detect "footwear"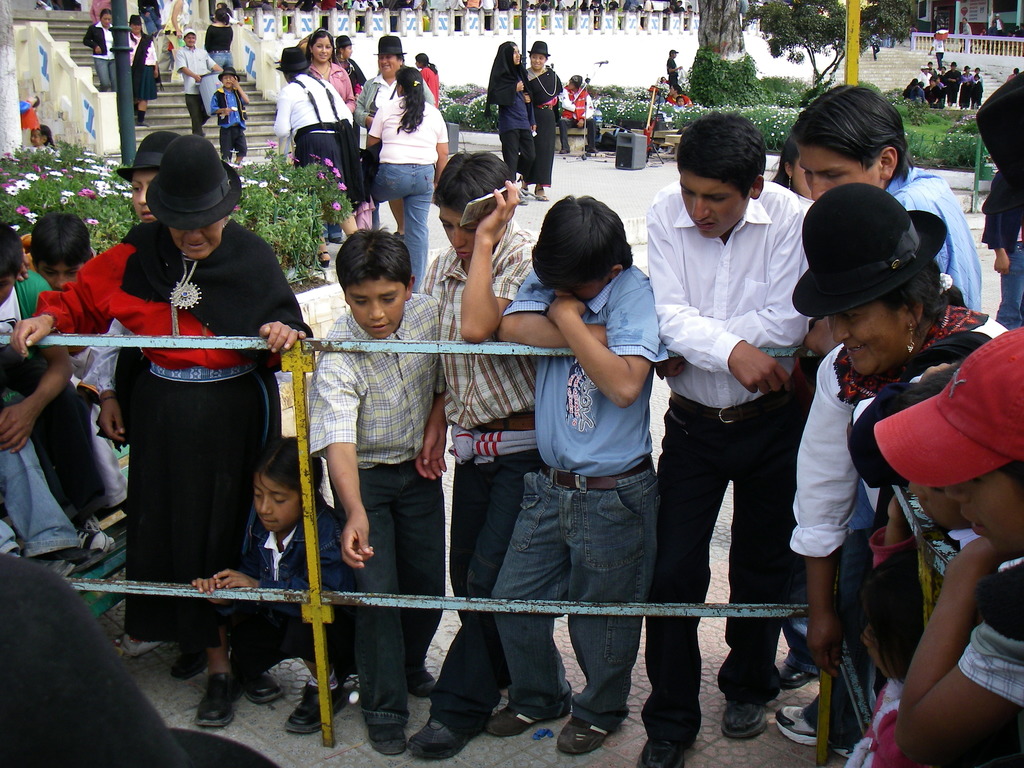
detection(285, 683, 347, 735)
